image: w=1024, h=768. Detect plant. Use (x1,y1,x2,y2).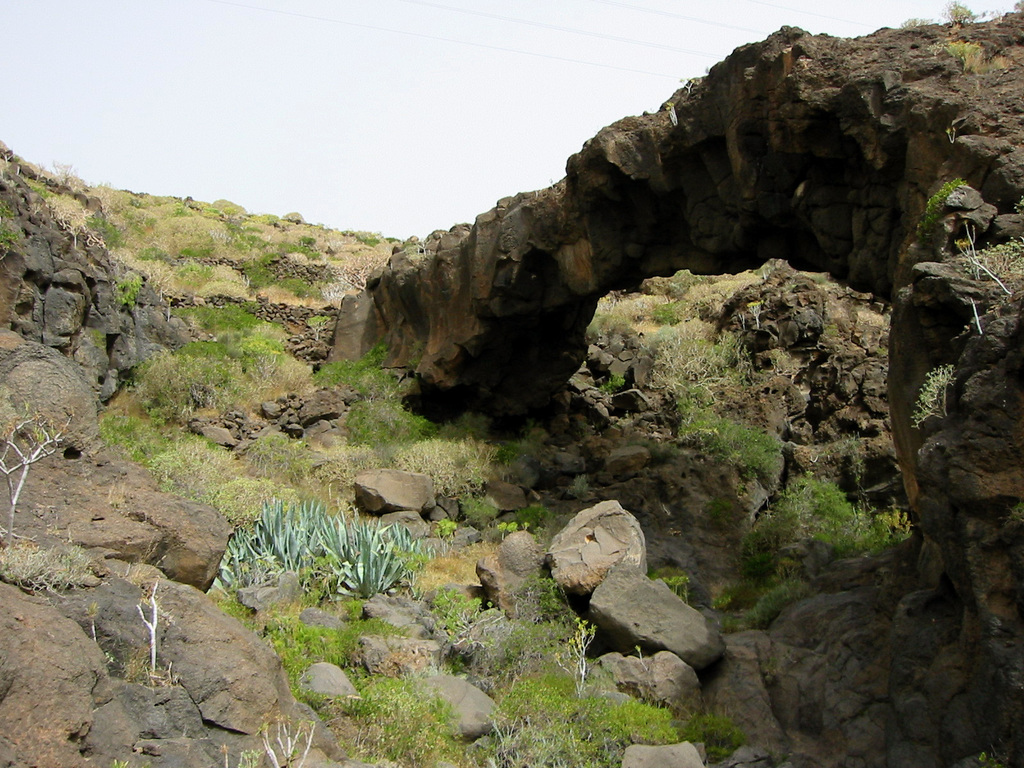
(300,234,317,247).
